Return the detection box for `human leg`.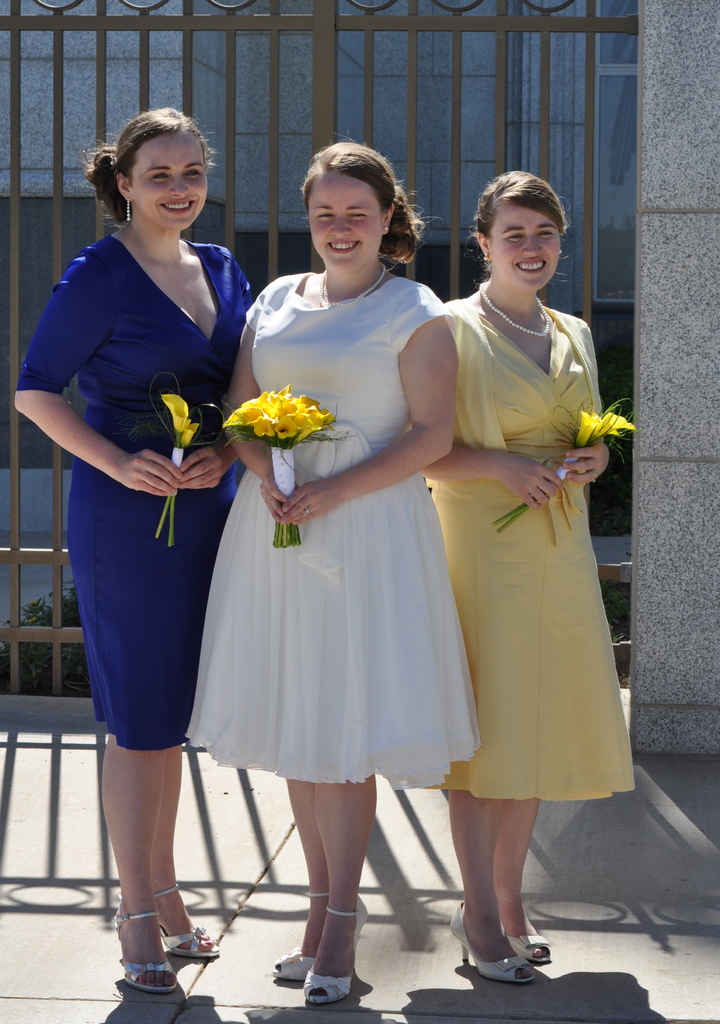
bbox(452, 788, 534, 984).
